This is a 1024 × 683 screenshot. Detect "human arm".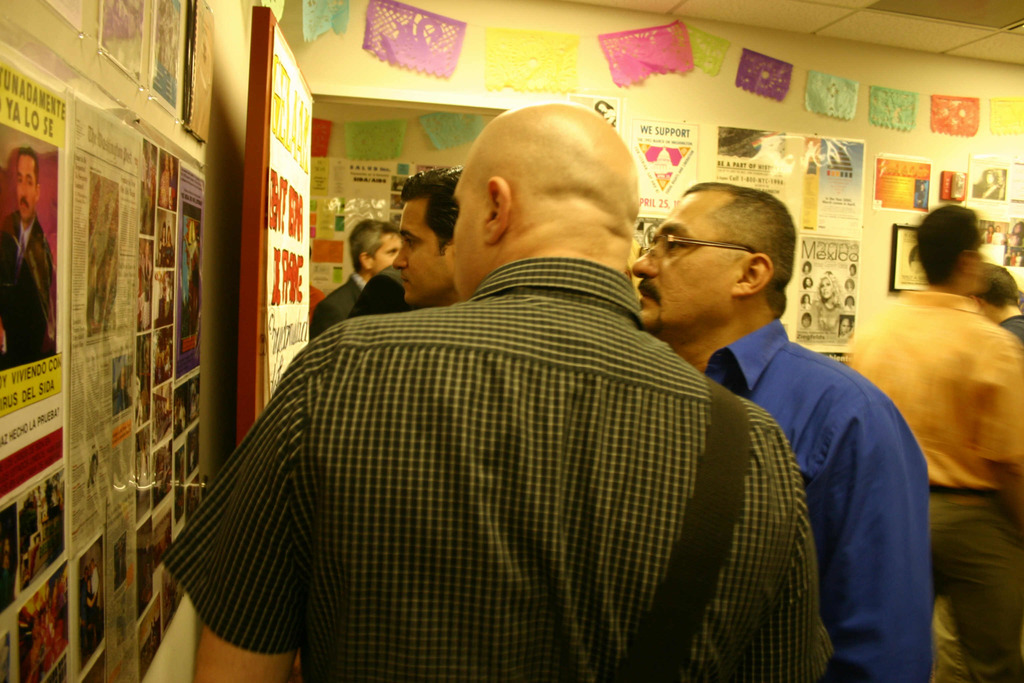
778:373:911:642.
